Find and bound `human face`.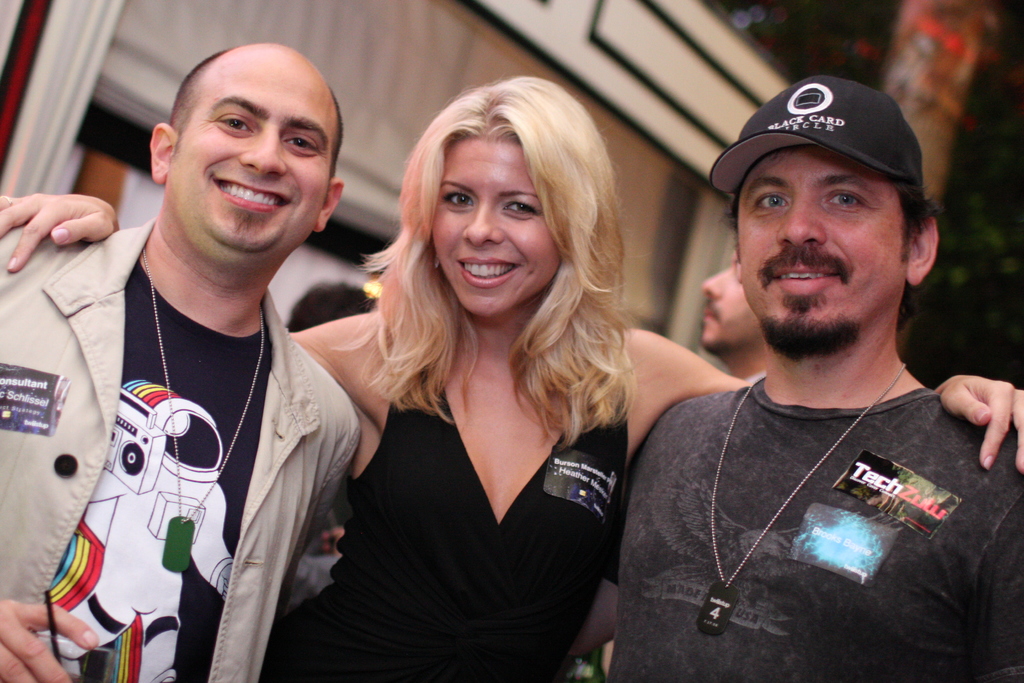
Bound: (687,222,760,353).
